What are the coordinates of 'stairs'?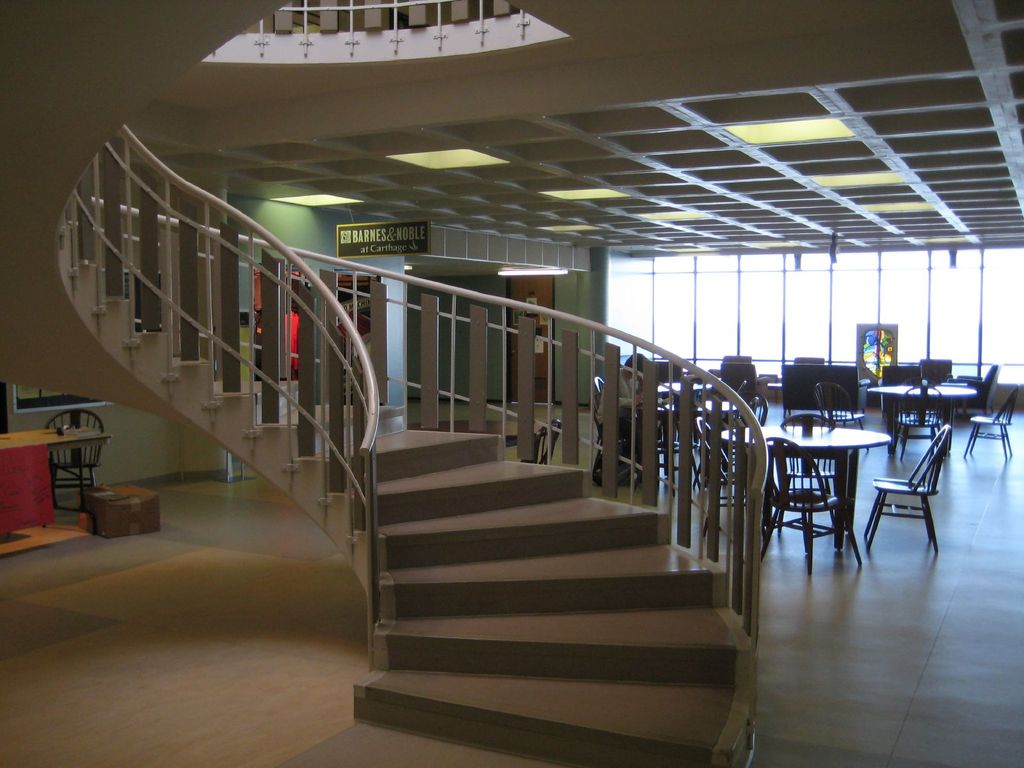
{"x1": 58, "y1": 250, "x2": 760, "y2": 767}.
